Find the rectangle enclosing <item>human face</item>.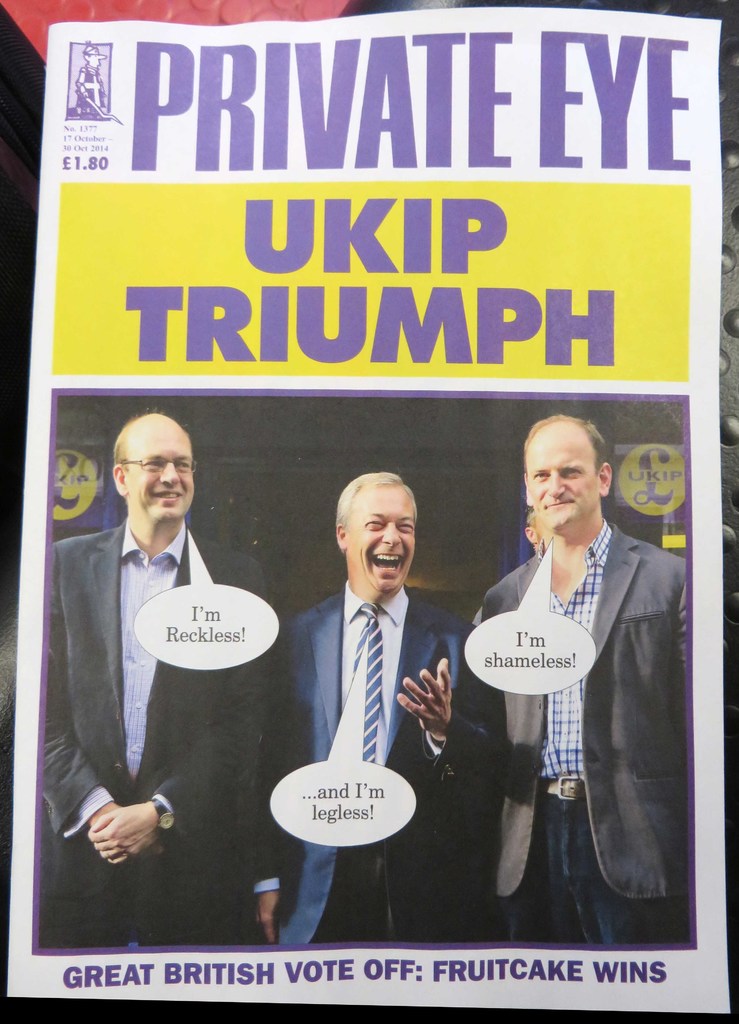
526:420:607:536.
